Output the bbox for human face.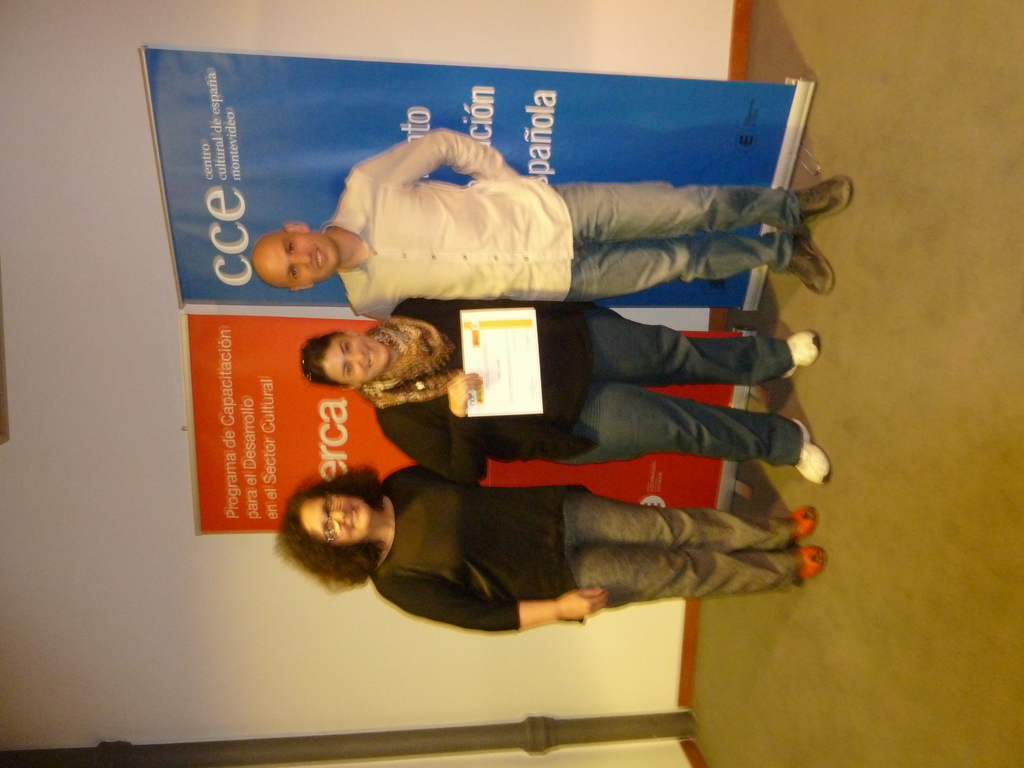
[x1=297, y1=491, x2=371, y2=544].
